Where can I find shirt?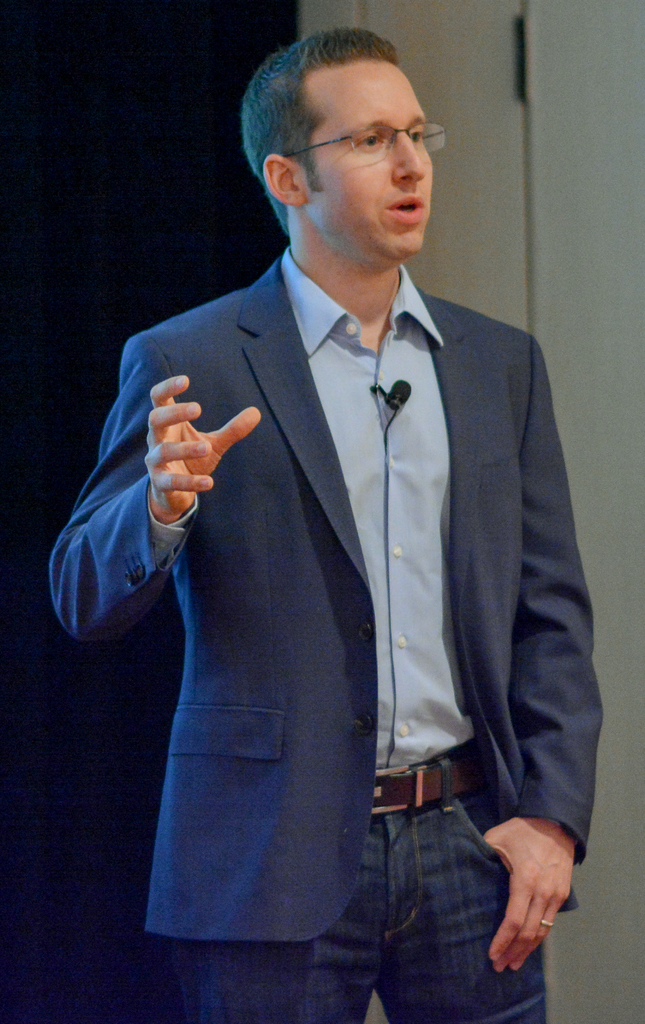
You can find it at {"left": 42, "top": 241, "right": 607, "bottom": 942}.
